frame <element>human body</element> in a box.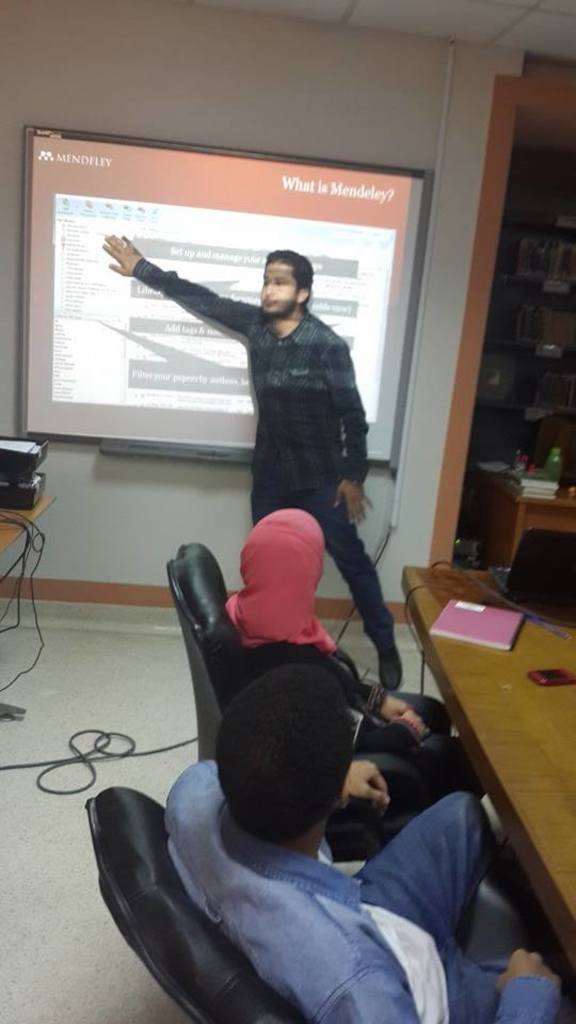
(x1=163, y1=761, x2=575, y2=1023).
